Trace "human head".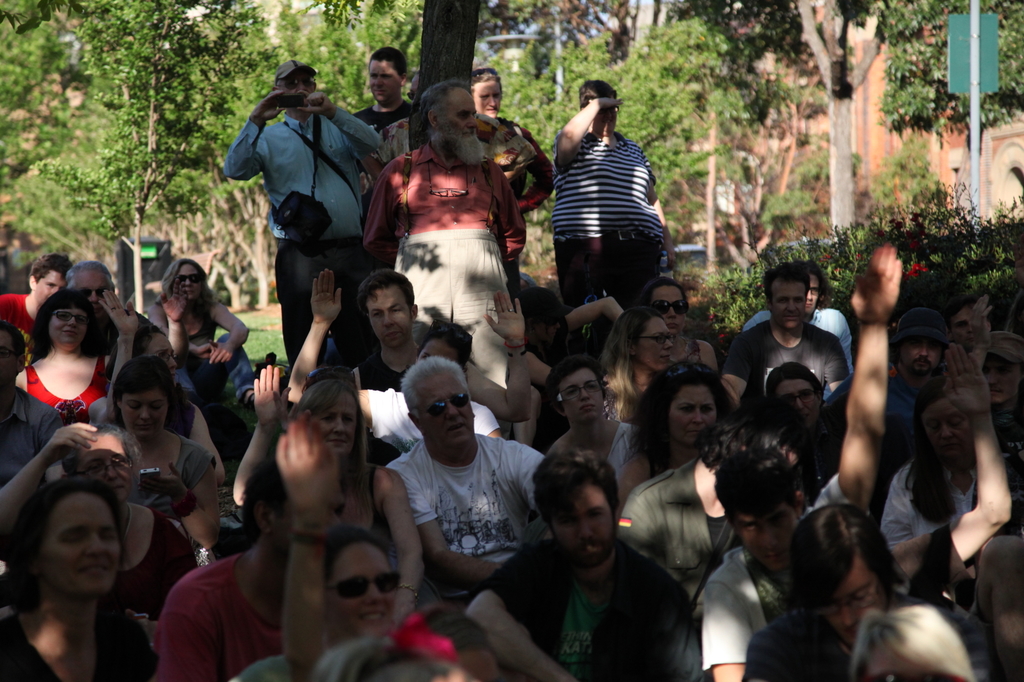
Traced to [x1=13, y1=479, x2=141, y2=624].
